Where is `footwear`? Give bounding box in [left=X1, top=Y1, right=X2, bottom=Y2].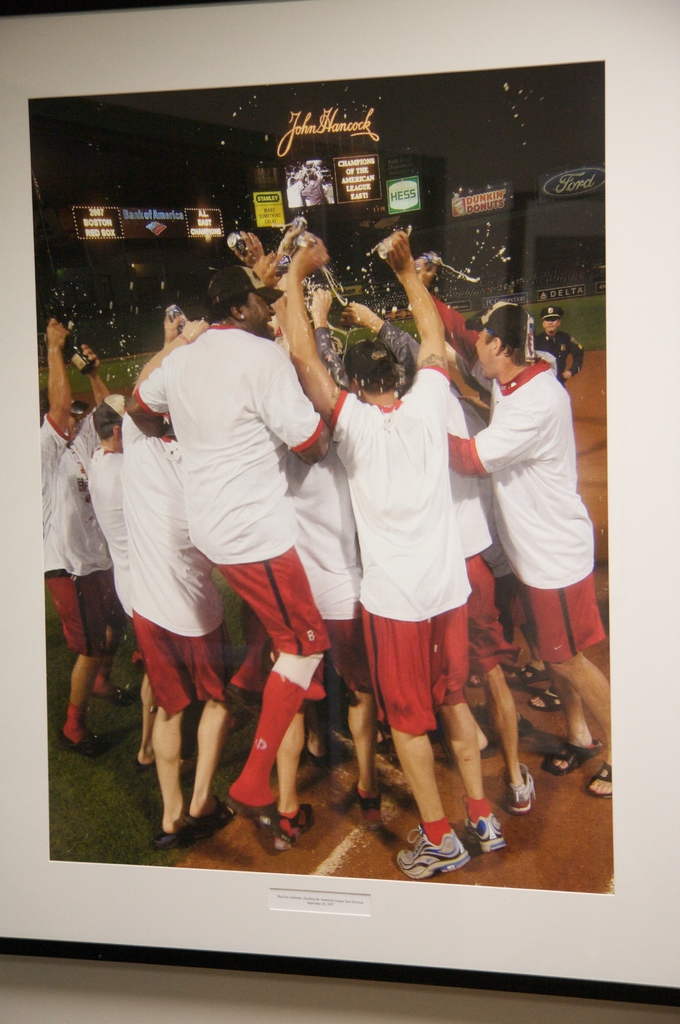
[left=462, top=814, right=509, bottom=852].
